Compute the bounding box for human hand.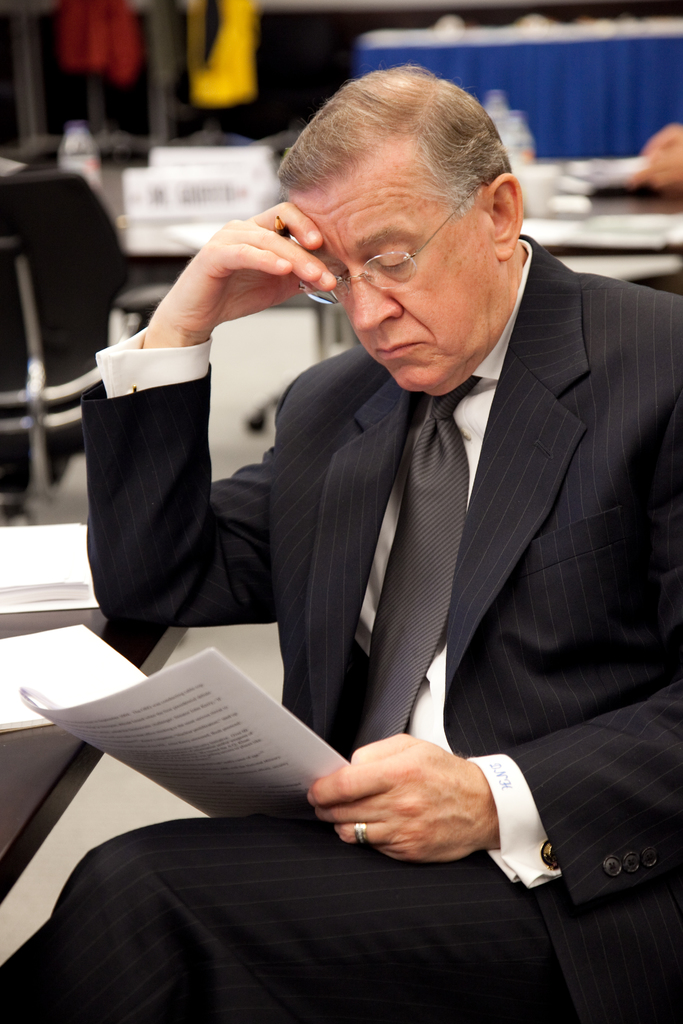
crop(193, 193, 340, 315).
